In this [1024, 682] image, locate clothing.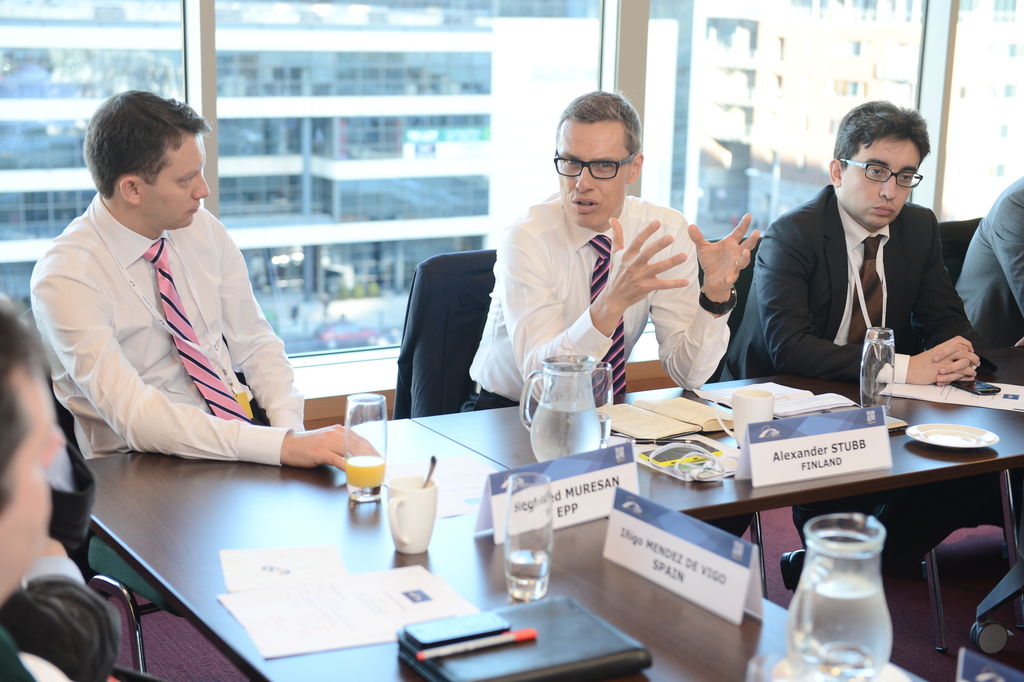
Bounding box: bbox=(1, 559, 123, 681).
